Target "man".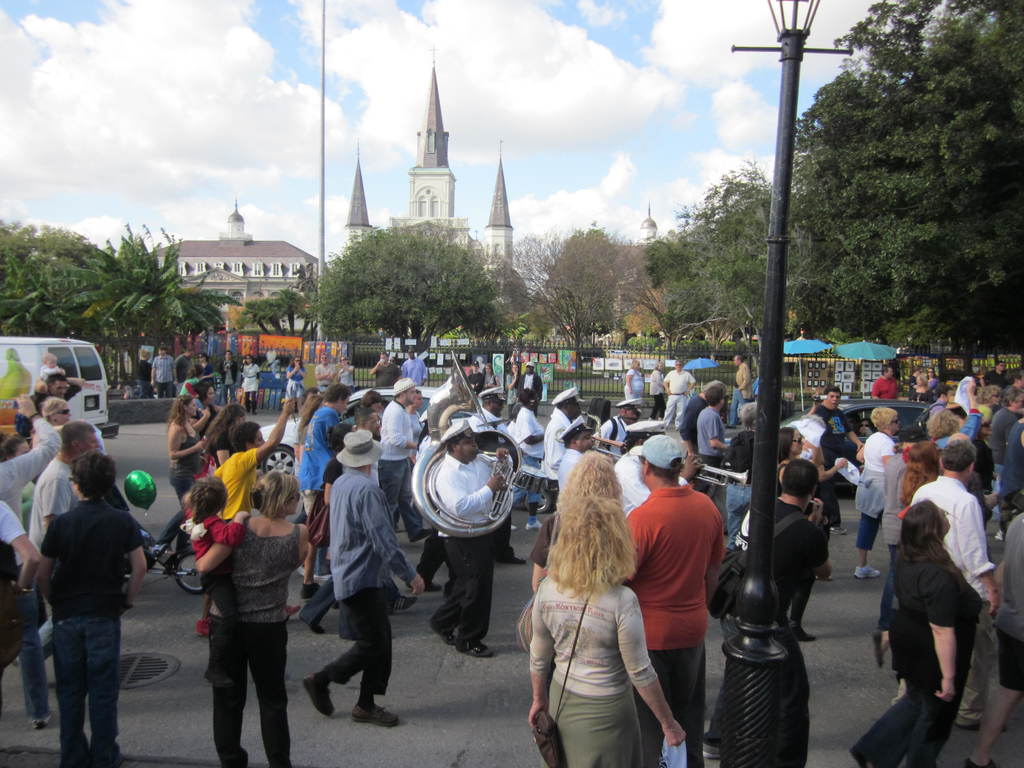
Target region: locate(554, 418, 600, 499).
